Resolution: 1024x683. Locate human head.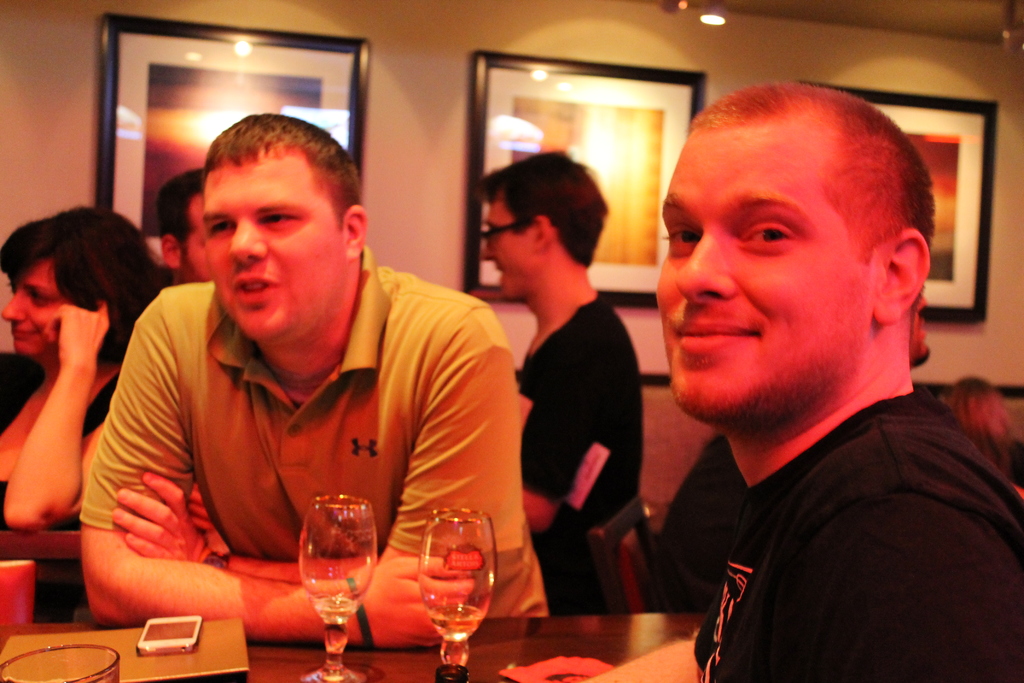
<box>154,168,216,282</box>.
